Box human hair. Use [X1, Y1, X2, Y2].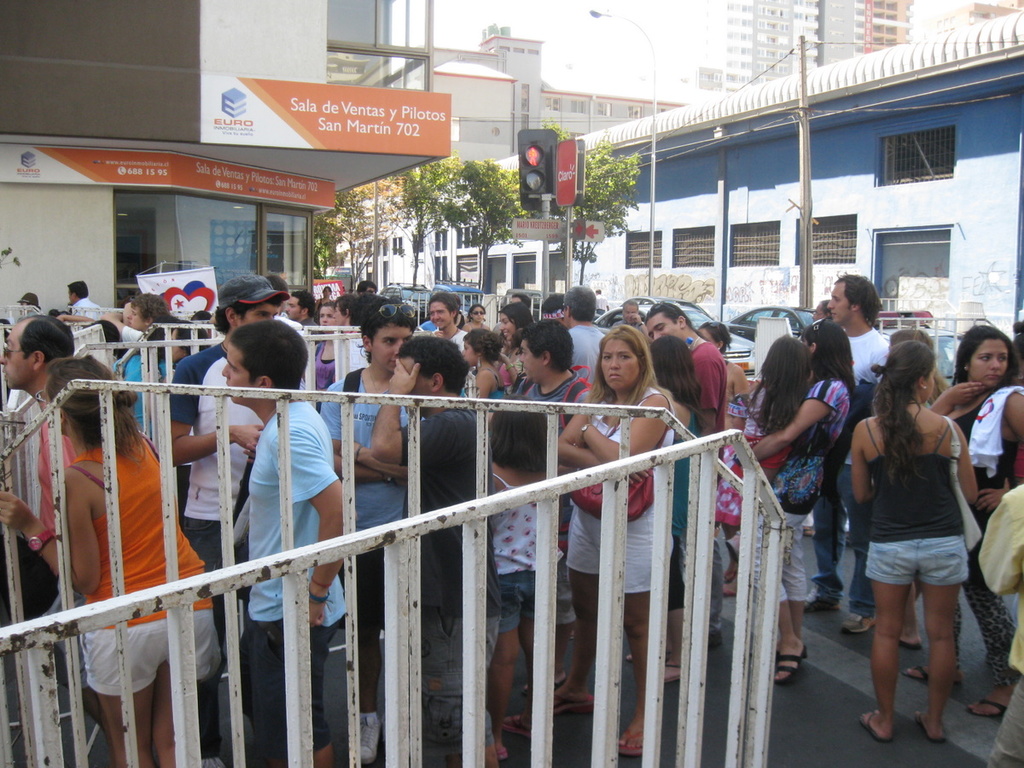
[650, 305, 696, 330].
